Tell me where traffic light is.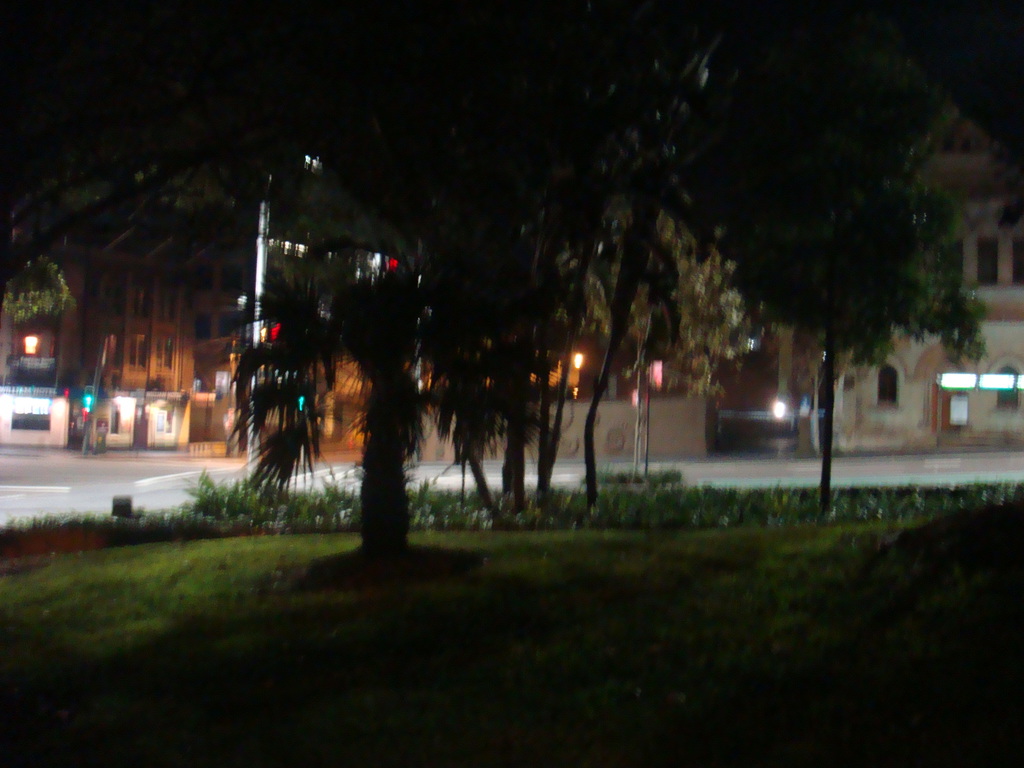
traffic light is at <region>386, 256, 396, 270</region>.
